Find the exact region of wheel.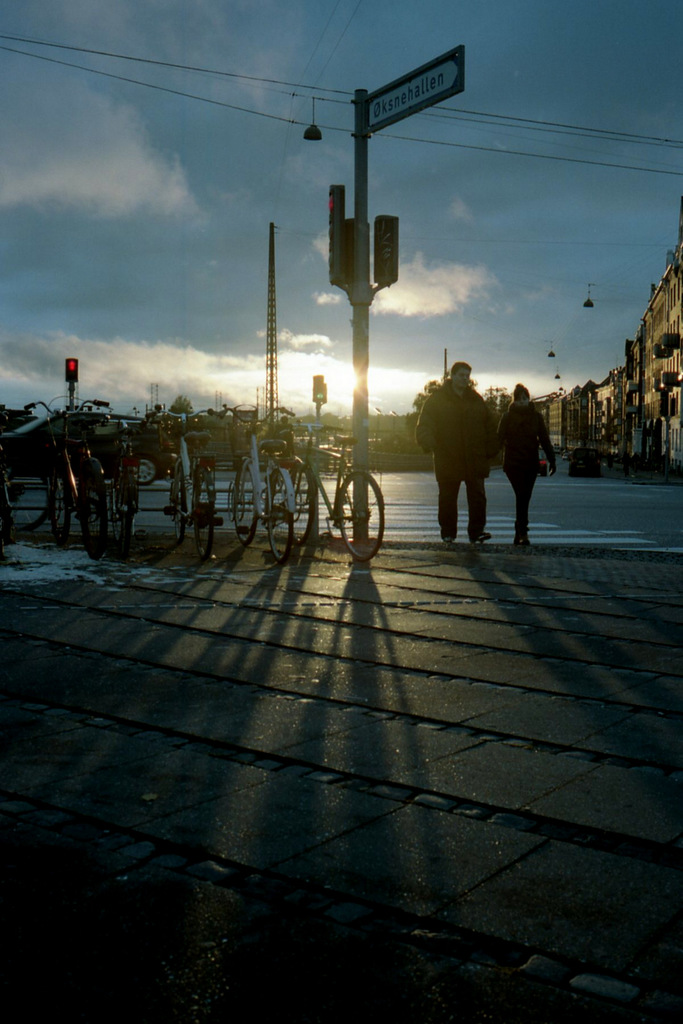
Exact region: 268:462:294:567.
